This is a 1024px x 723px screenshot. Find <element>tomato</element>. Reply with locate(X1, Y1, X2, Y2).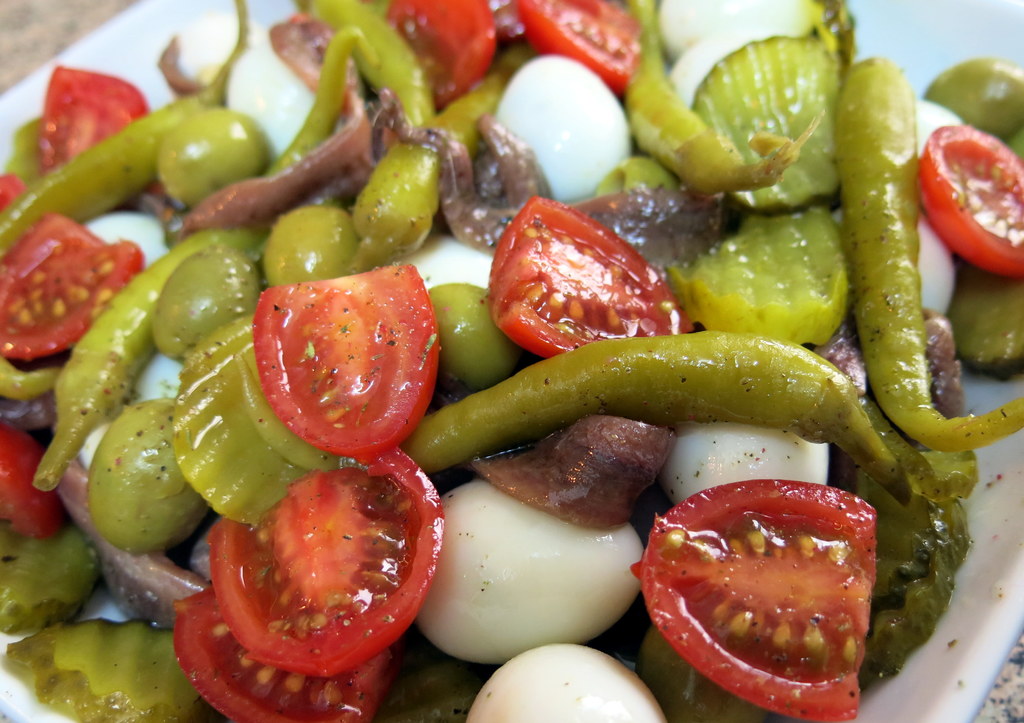
locate(47, 57, 157, 177).
